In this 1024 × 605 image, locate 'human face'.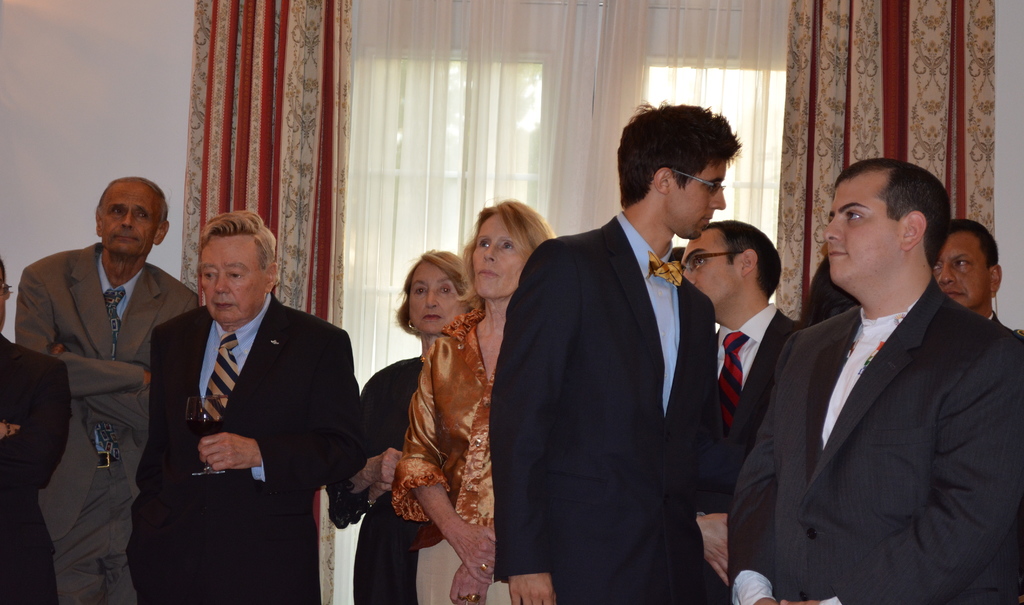
Bounding box: [406,255,464,334].
